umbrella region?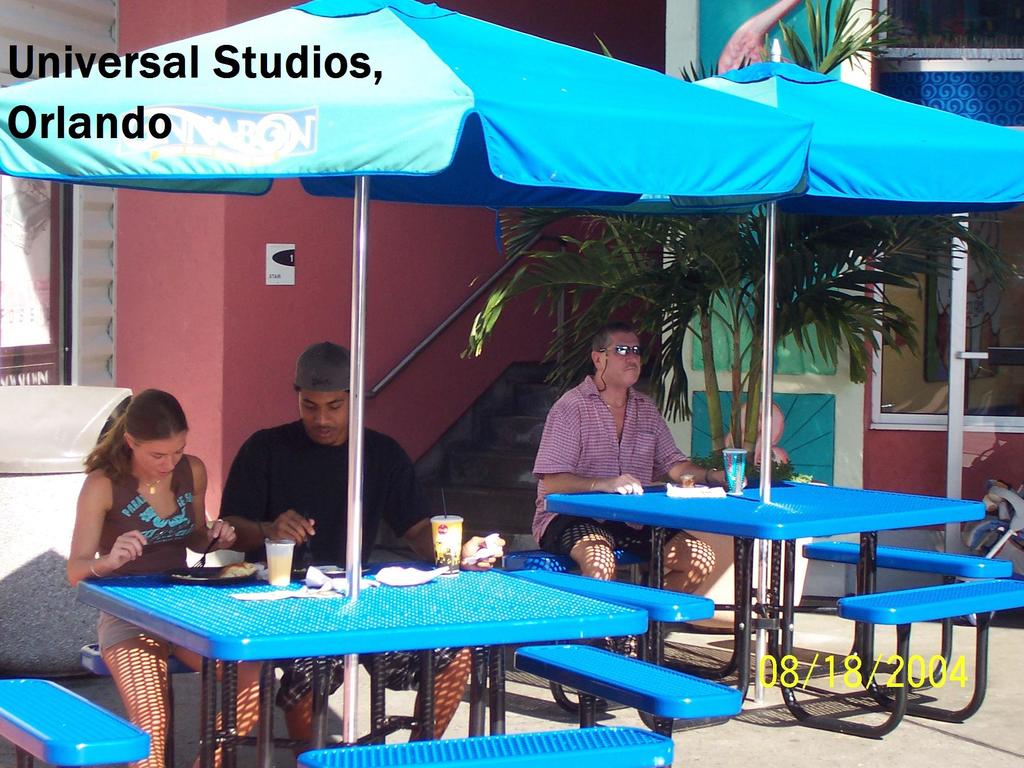
0,0,814,742
